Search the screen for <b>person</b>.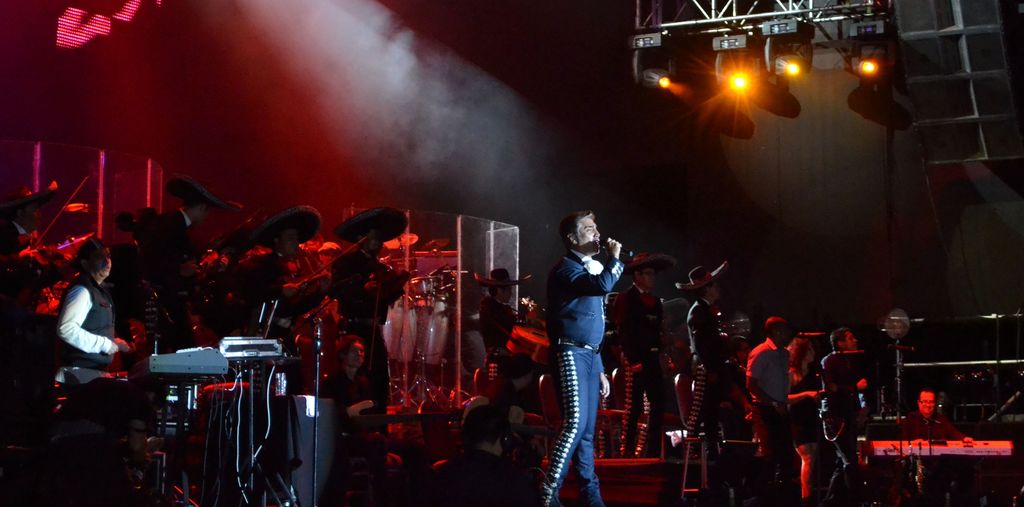
Found at l=538, t=181, r=634, b=497.
